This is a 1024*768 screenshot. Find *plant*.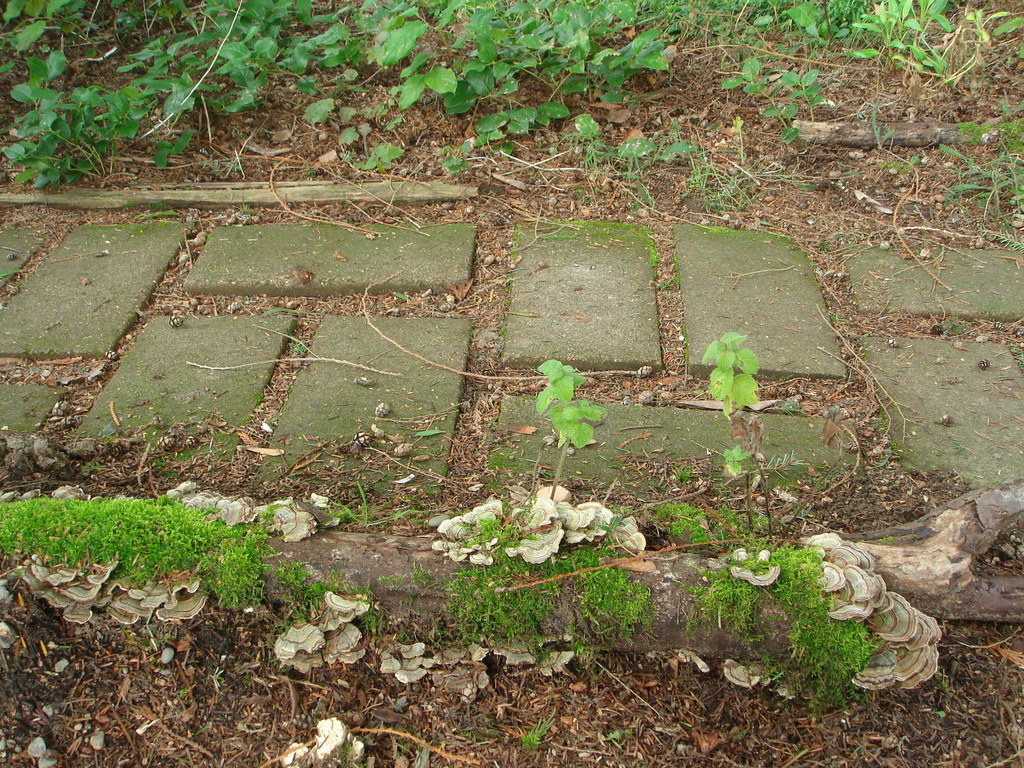
Bounding box: 350,590,387,636.
